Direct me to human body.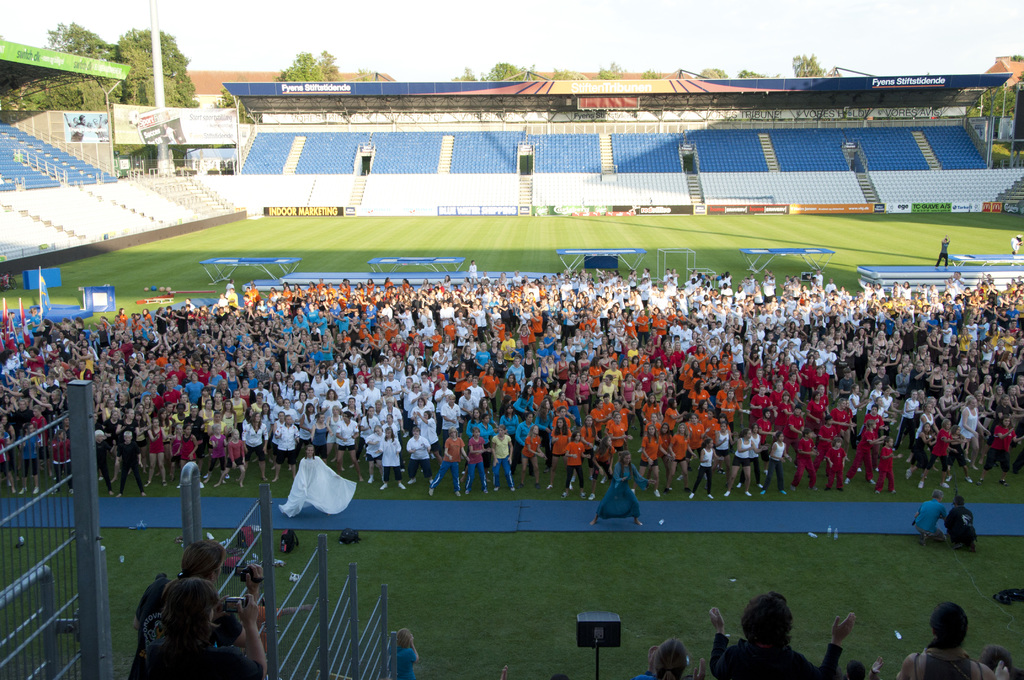
Direction: bbox=[110, 352, 124, 360].
